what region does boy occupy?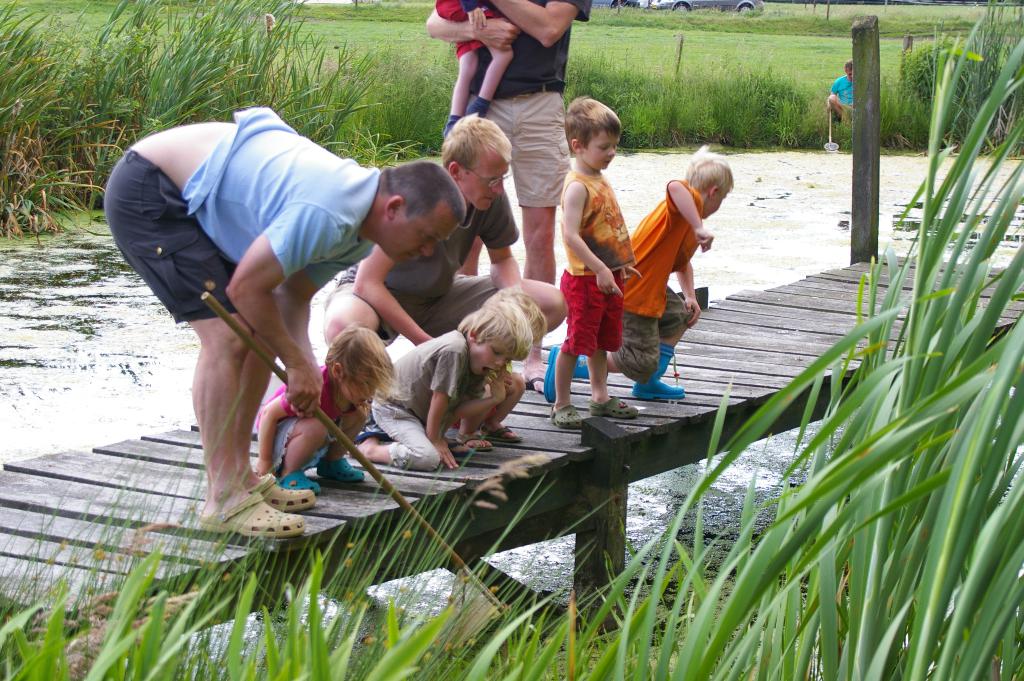
rect(554, 95, 634, 435).
